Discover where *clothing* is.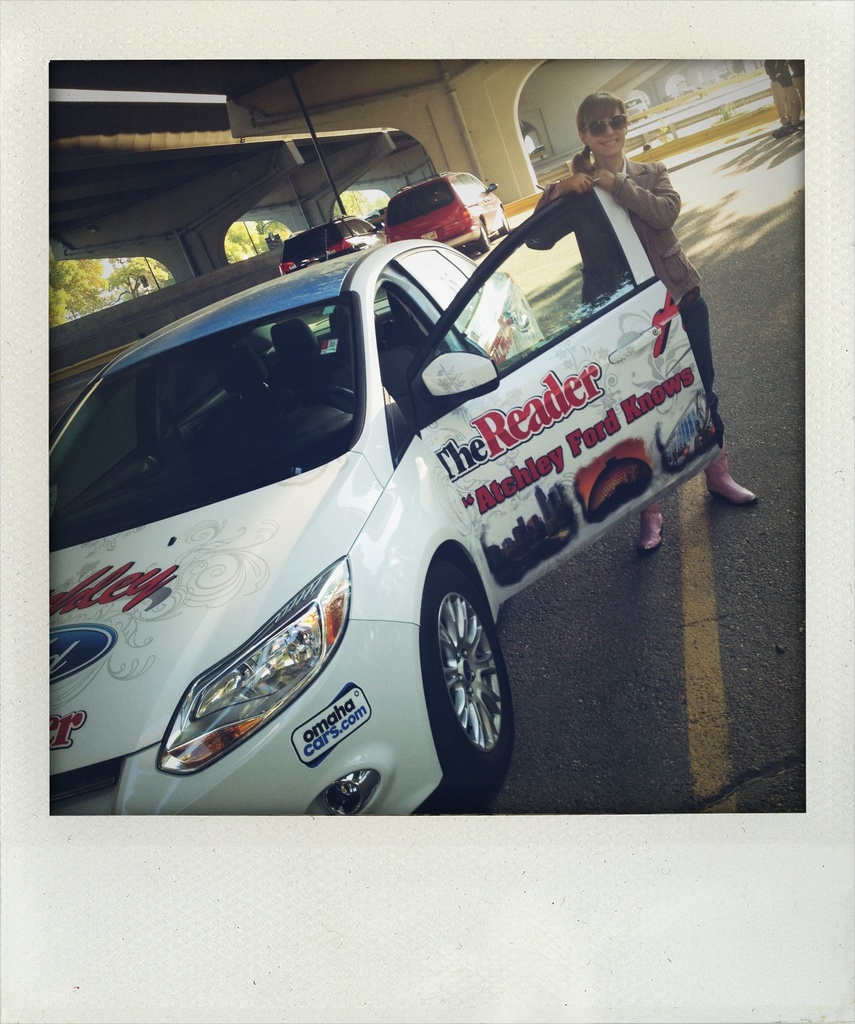
Discovered at Rect(528, 164, 725, 437).
